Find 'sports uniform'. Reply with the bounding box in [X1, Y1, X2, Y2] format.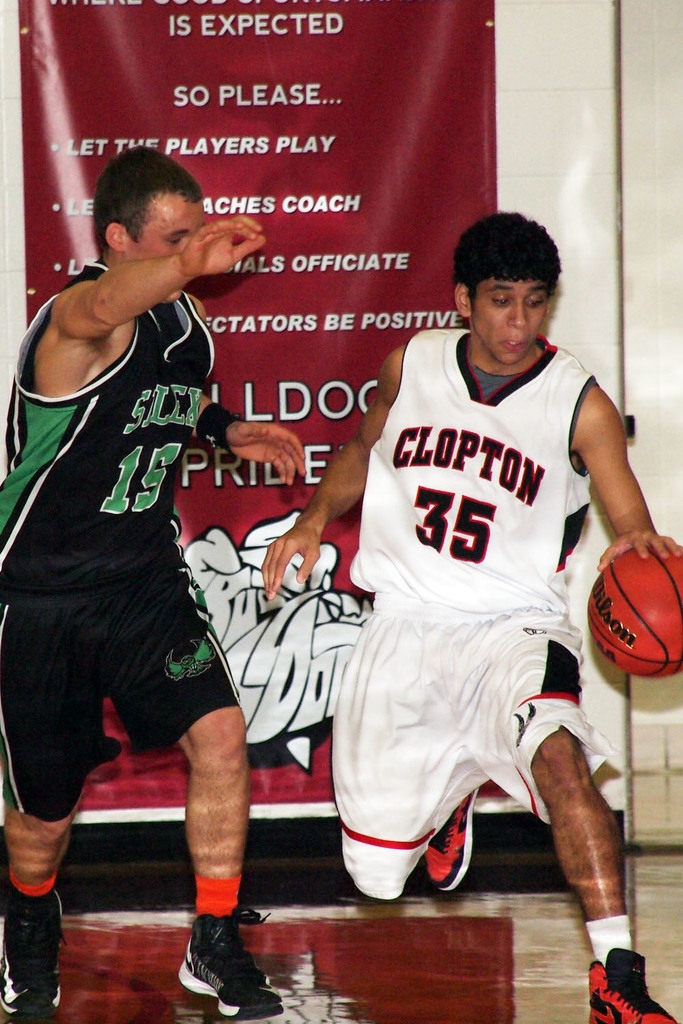
[0, 265, 241, 843].
